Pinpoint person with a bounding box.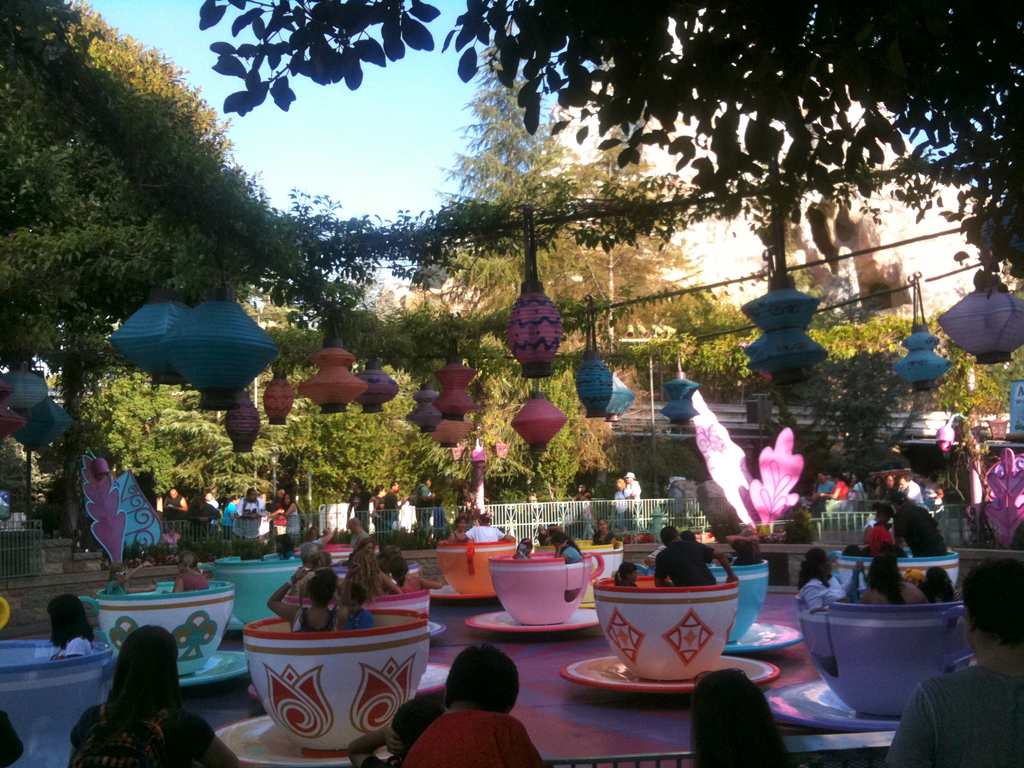
[x1=349, y1=582, x2=372, y2=630].
